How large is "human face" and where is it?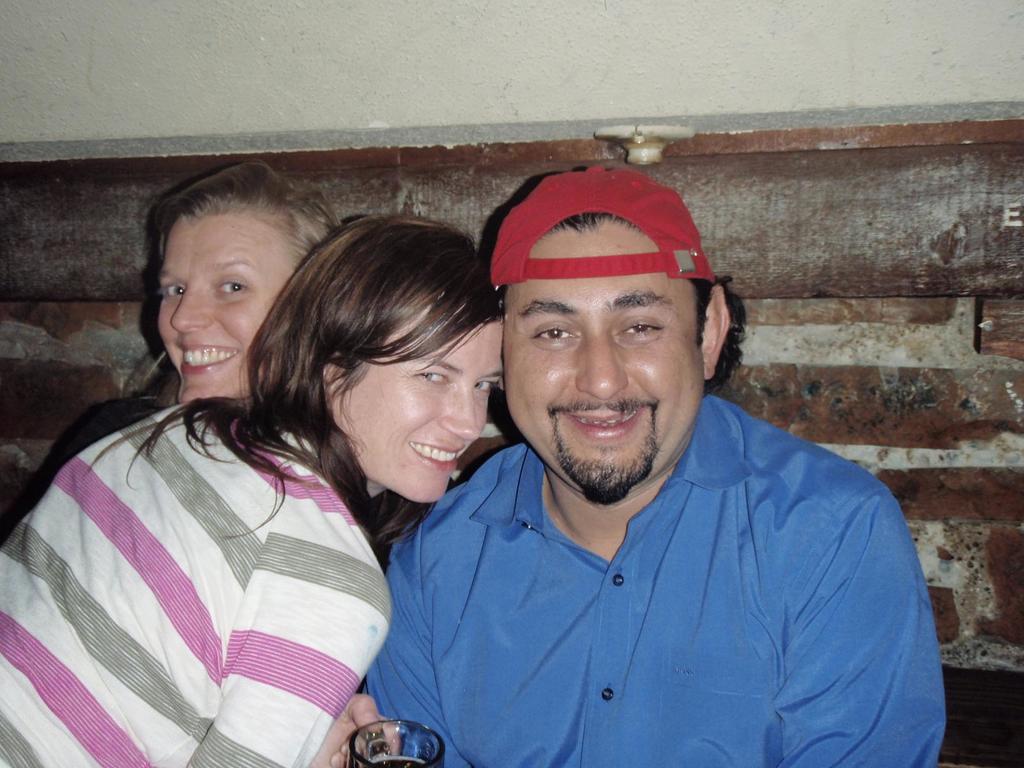
Bounding box: 144/209/301/408.
